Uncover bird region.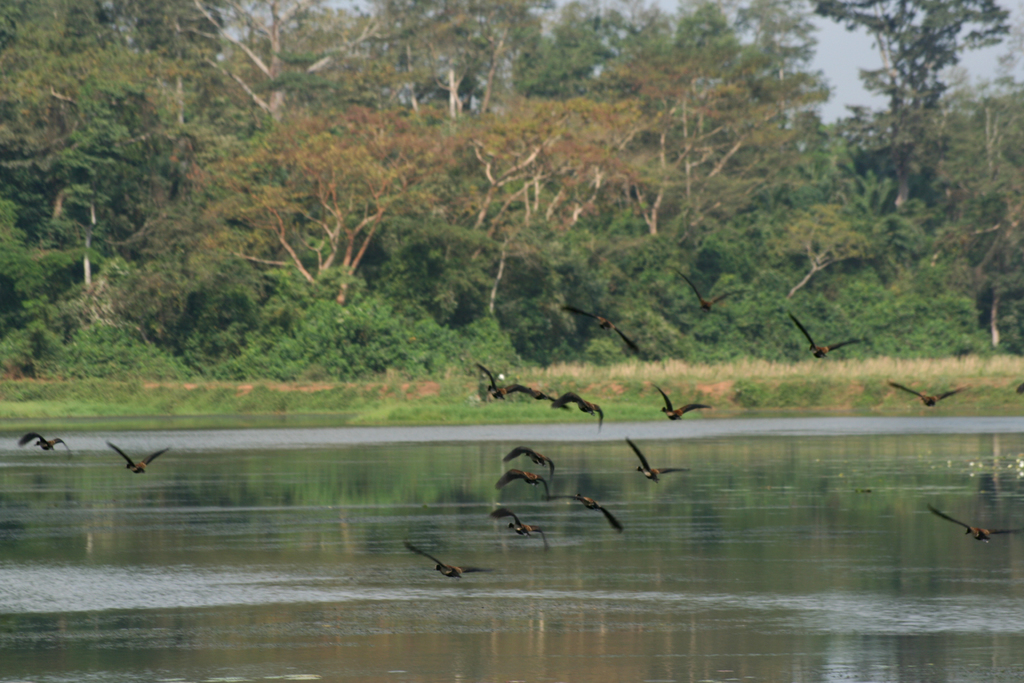
Uncovered: {"left": 15, "top": 418, "right": 73, "bottom": 457}.
